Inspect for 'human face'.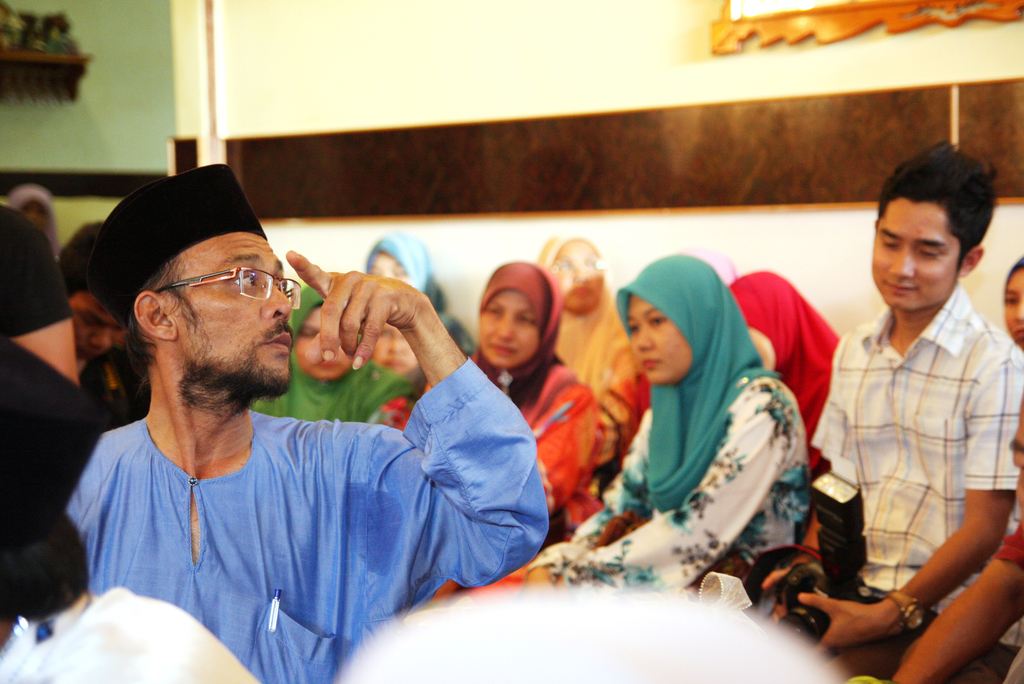
Inspection: x1=295 y1=305 x2=350 y2=381.
